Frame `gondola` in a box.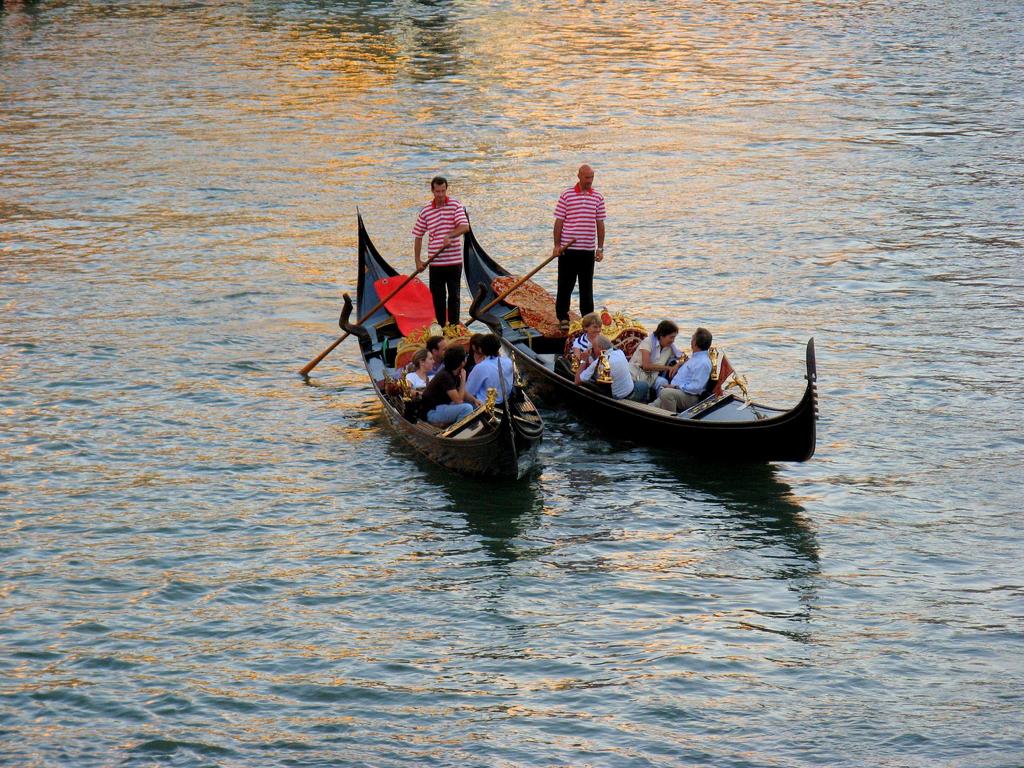
left=461, top=192, right=814, bottom=460.
